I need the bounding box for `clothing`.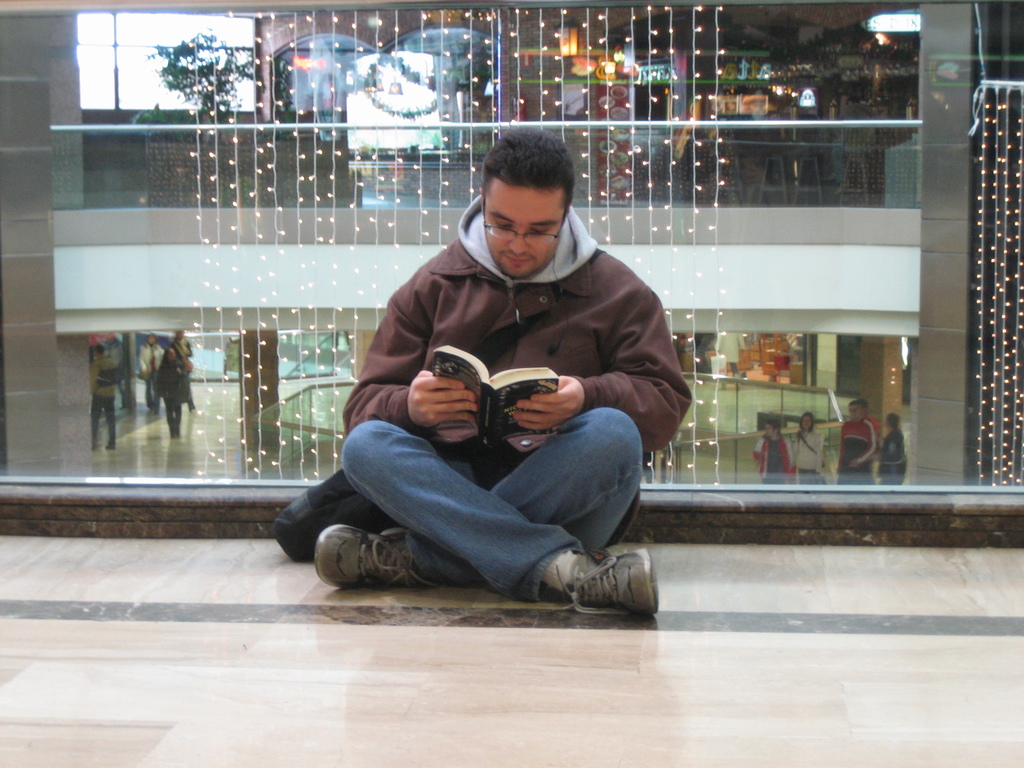
Here it is: (159, 361, 188, 410).
